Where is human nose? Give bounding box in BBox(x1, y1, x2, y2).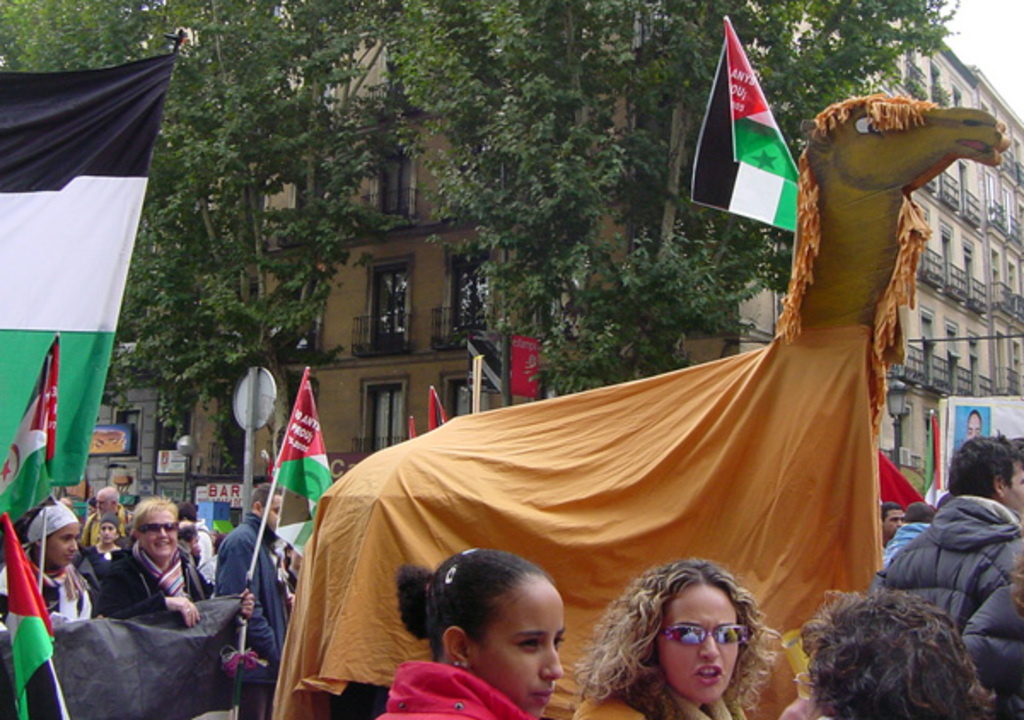
BBox(68, 541, 80, 555).
